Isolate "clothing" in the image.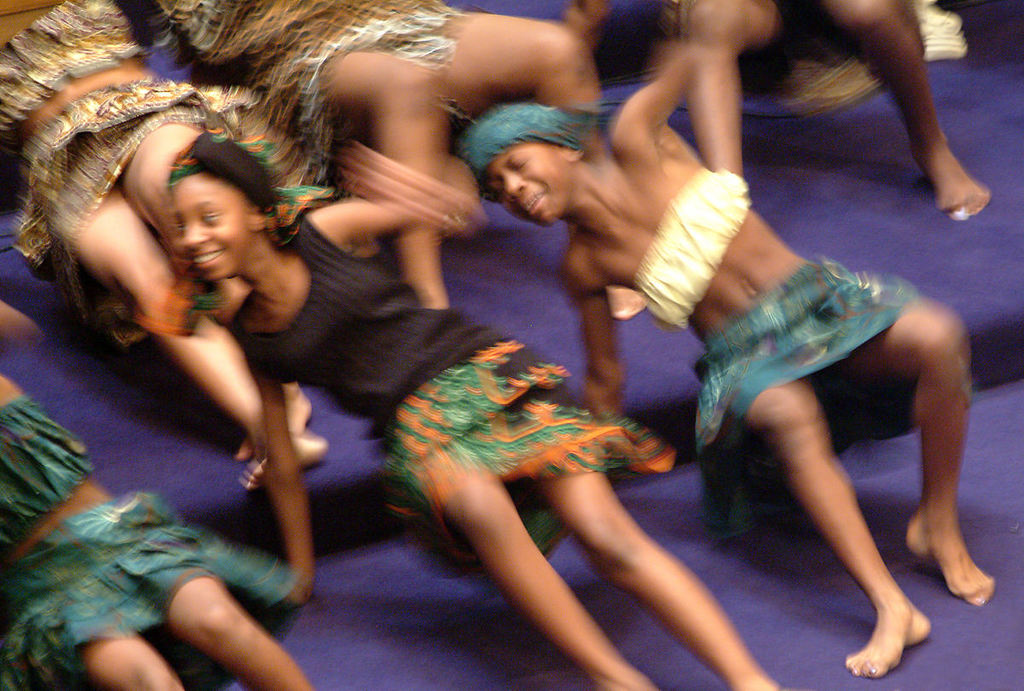
Isolated region: bbox=[159, 0, 469, 195].
